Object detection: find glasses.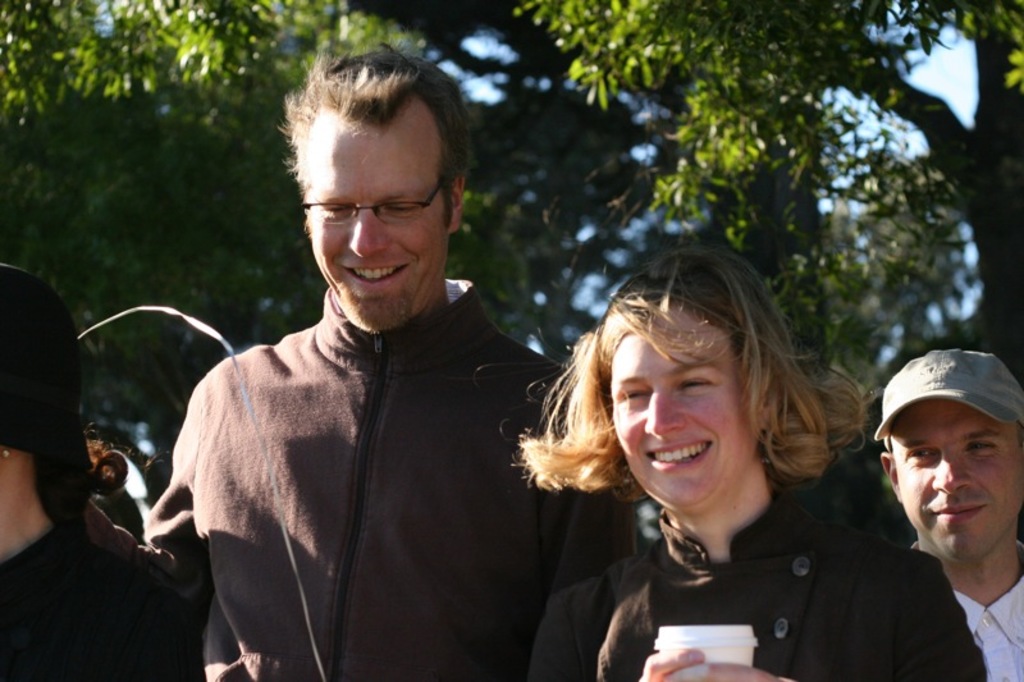
<bbox>293, 179, 449, 225</bbox>.
